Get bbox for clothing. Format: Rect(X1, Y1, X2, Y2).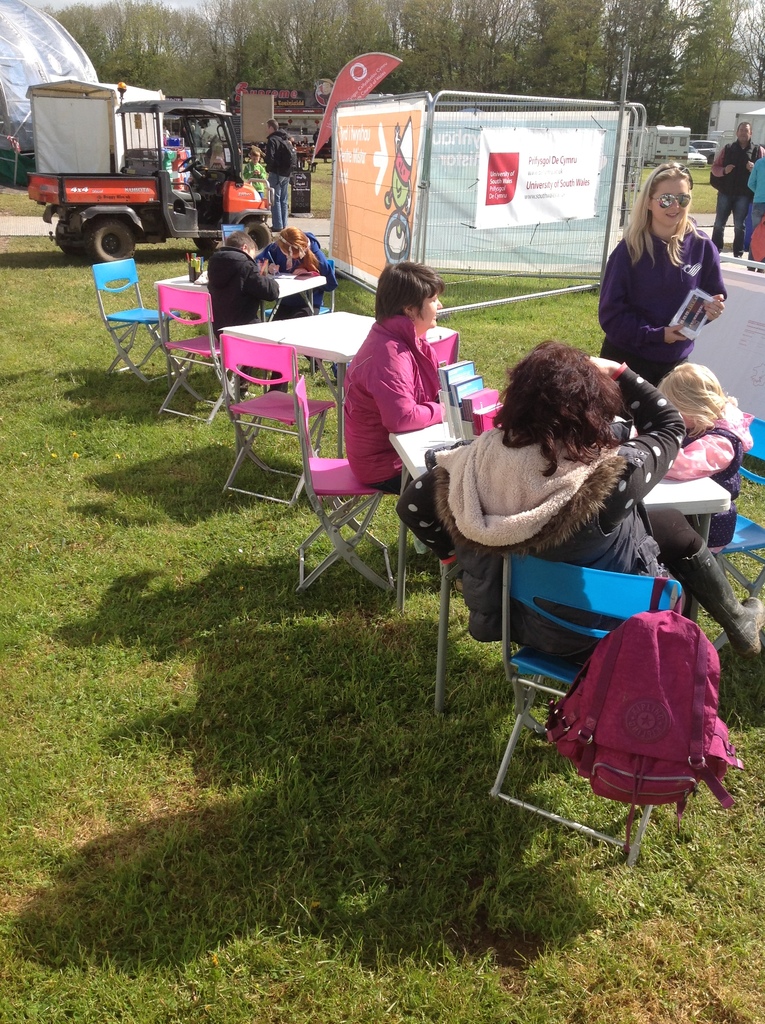
Rect(312, 131, 319, 147).
